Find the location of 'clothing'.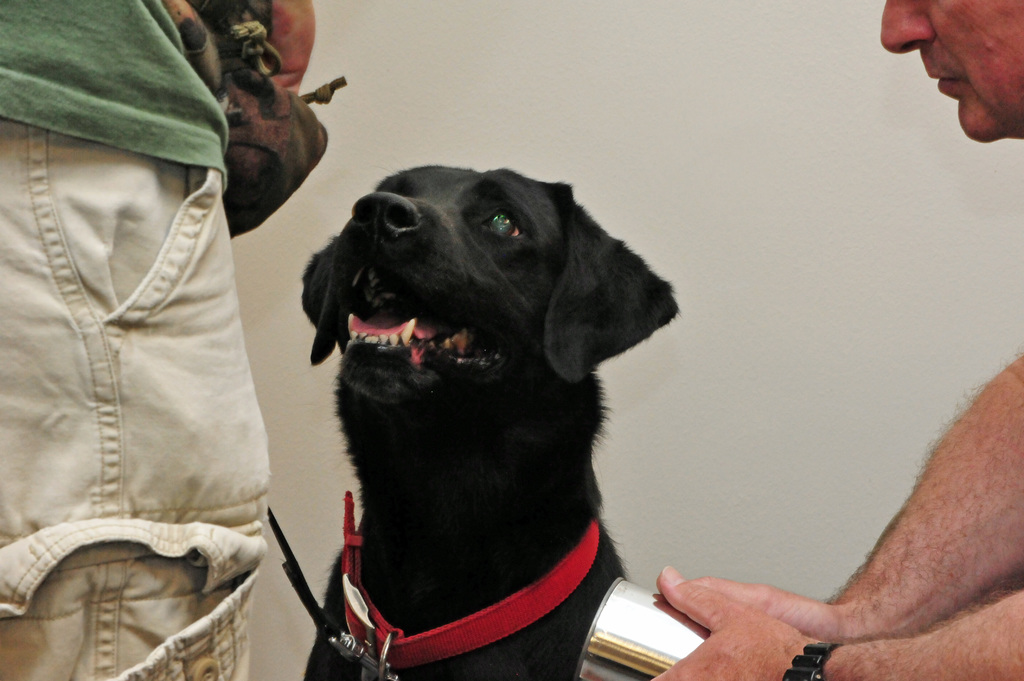
Location: select_region(4, 17, 289, 631).
